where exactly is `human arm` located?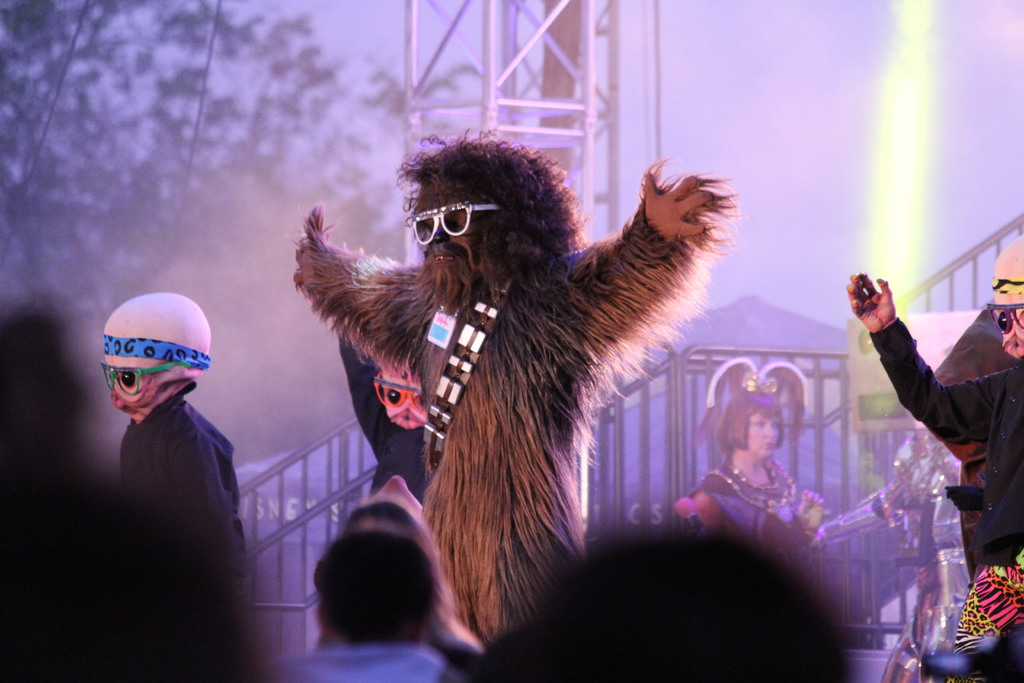
Its bounding box is region(186, 416, 245, 605).
